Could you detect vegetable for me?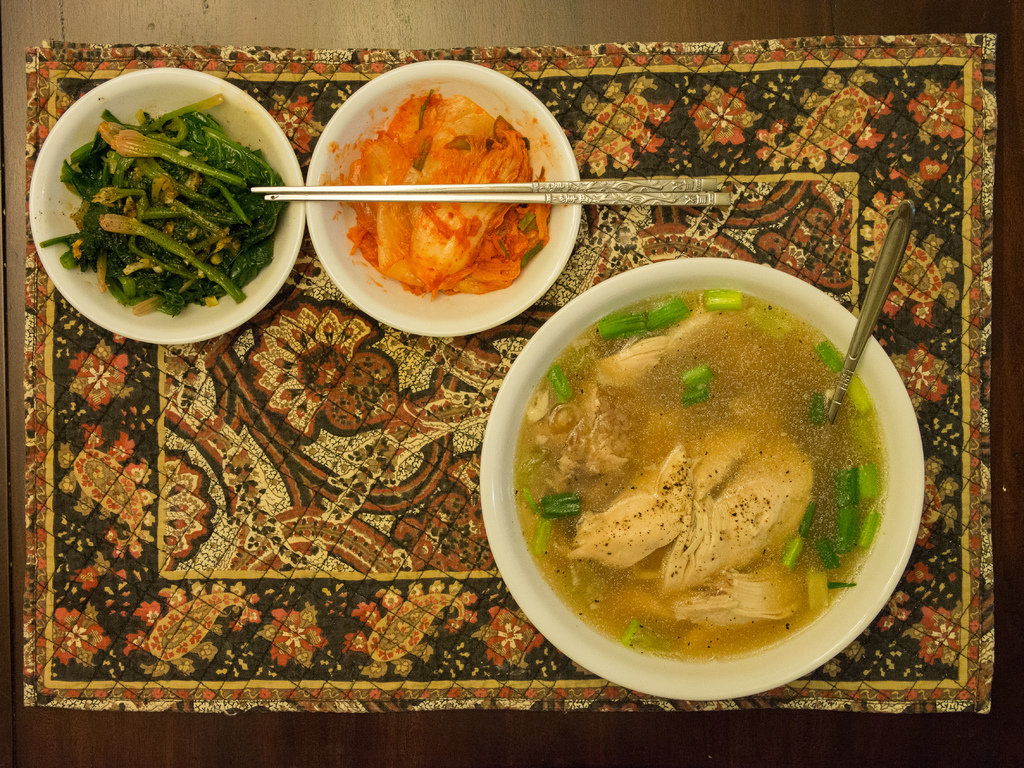
Detection result: [682, 371, 712, 408].
